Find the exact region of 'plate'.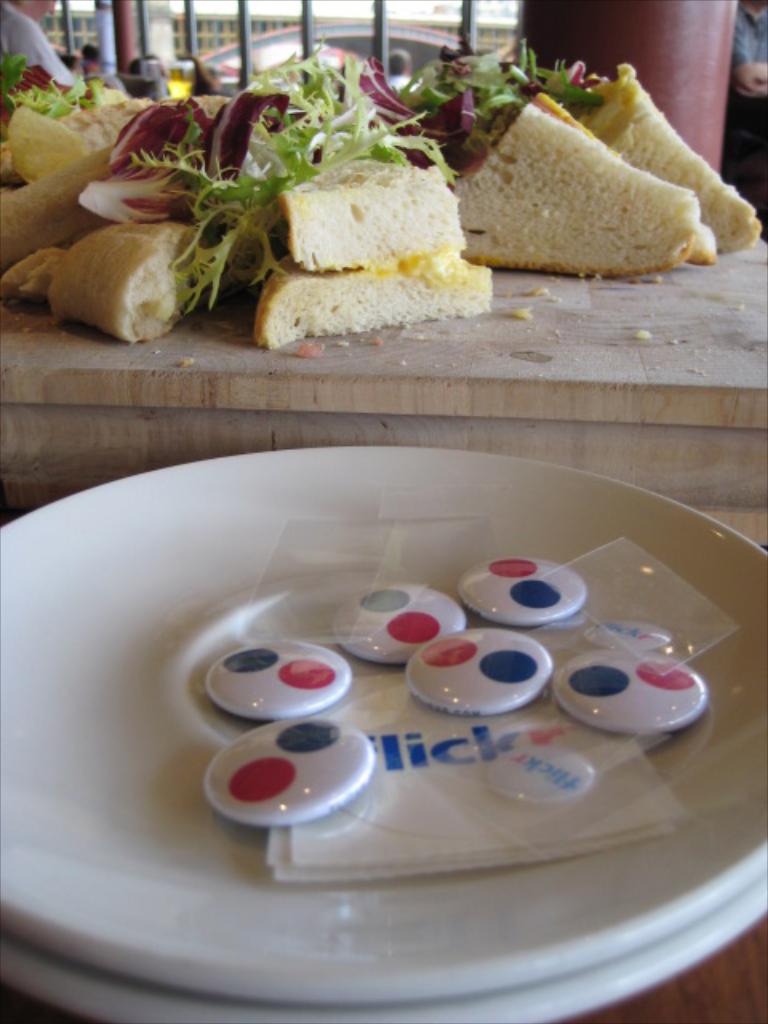
Exact region: x1=0, y1=883, x2=766, y2=1022.
